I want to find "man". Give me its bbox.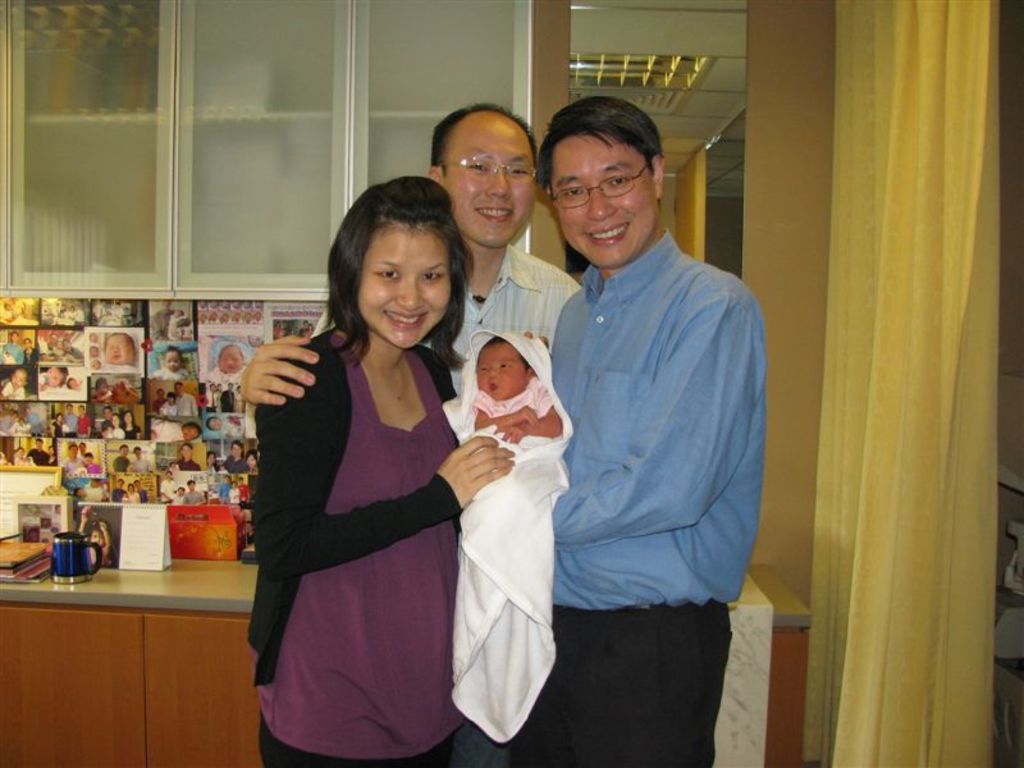
box(4, 333, 26, 367).
